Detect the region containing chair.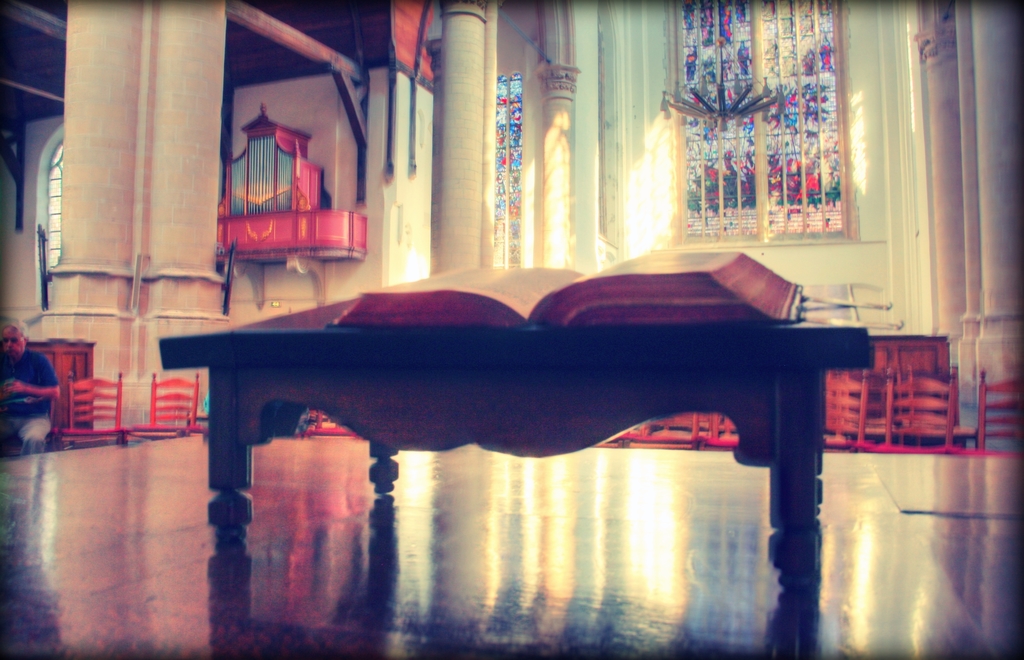
(624,415,698,446).
